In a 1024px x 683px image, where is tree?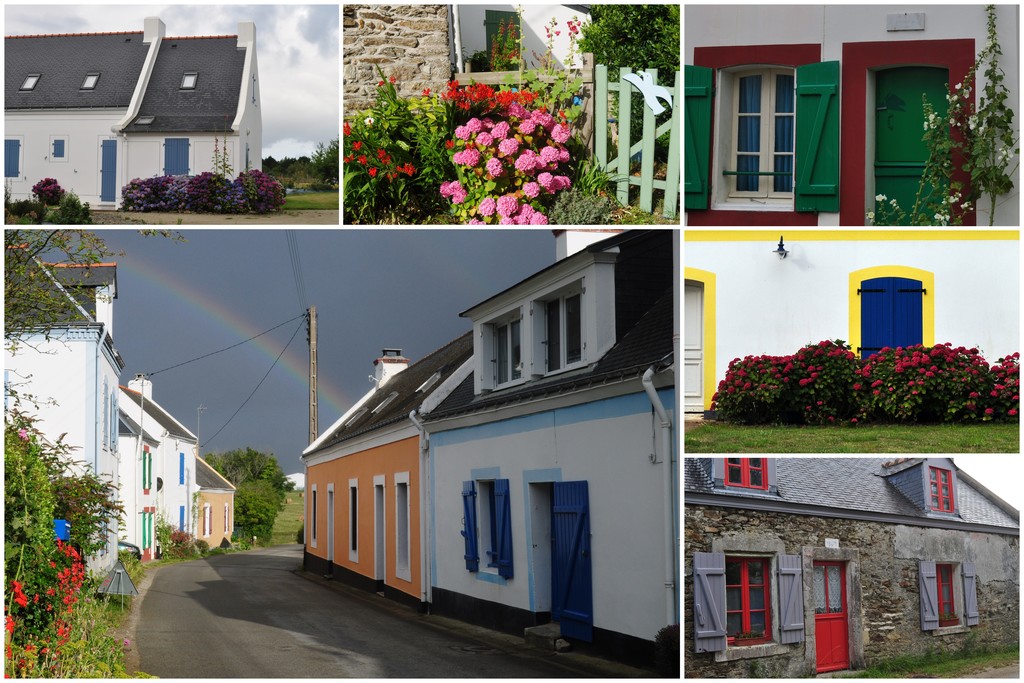
<region>0, 226, 189, 354</region>.
